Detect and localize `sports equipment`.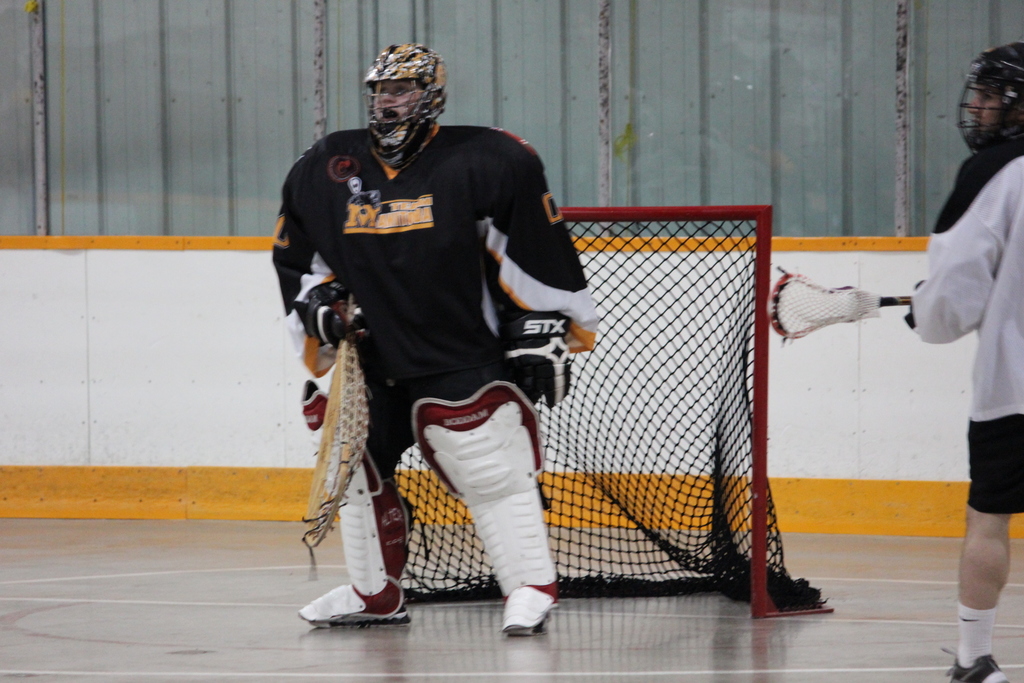
Localized at pyautogui.locateOnScreen(954, 40, 1023, 146).
